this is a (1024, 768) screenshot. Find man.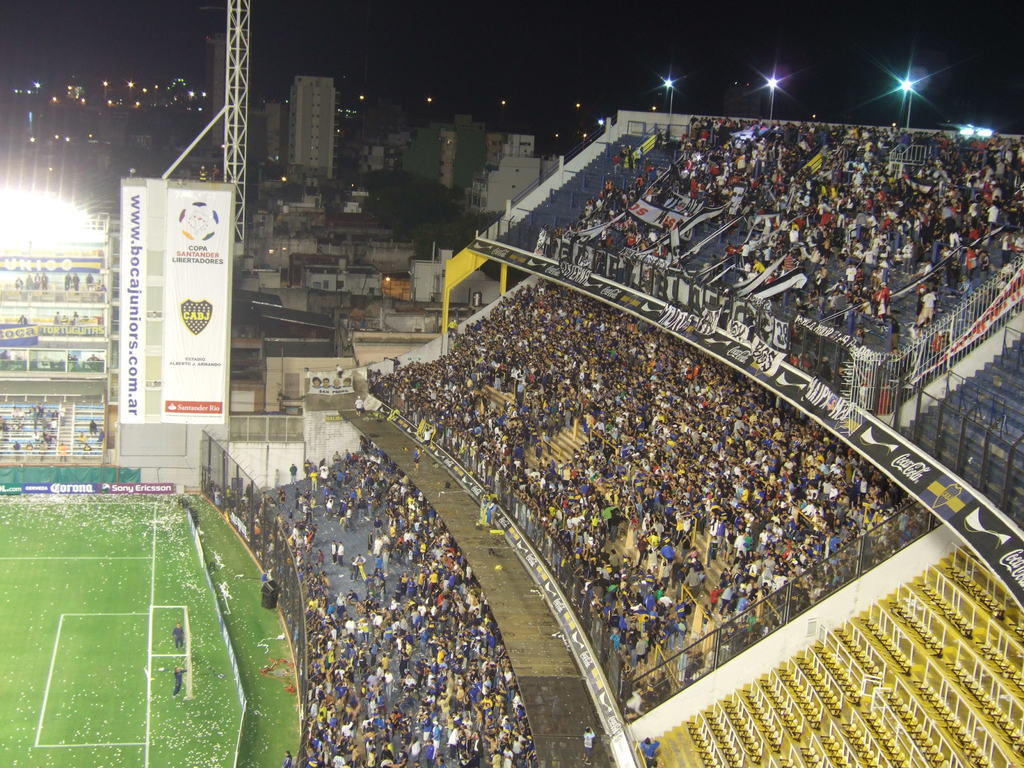
Bounding box: BBox(319, 462, 330, 488).
